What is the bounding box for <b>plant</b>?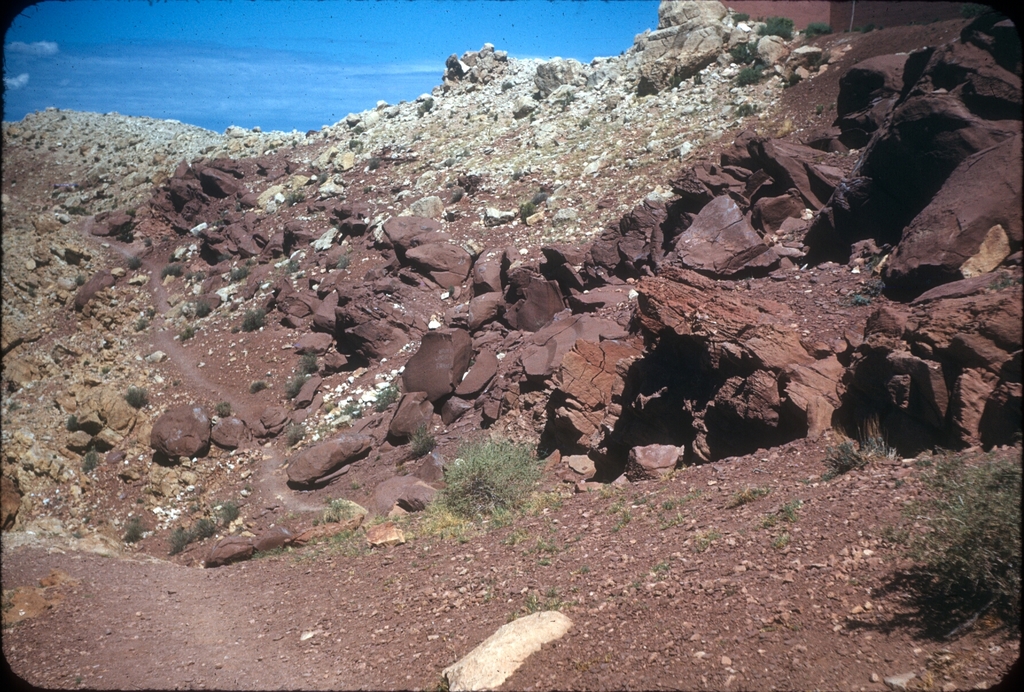
rect(207, 497, 220, 510).
